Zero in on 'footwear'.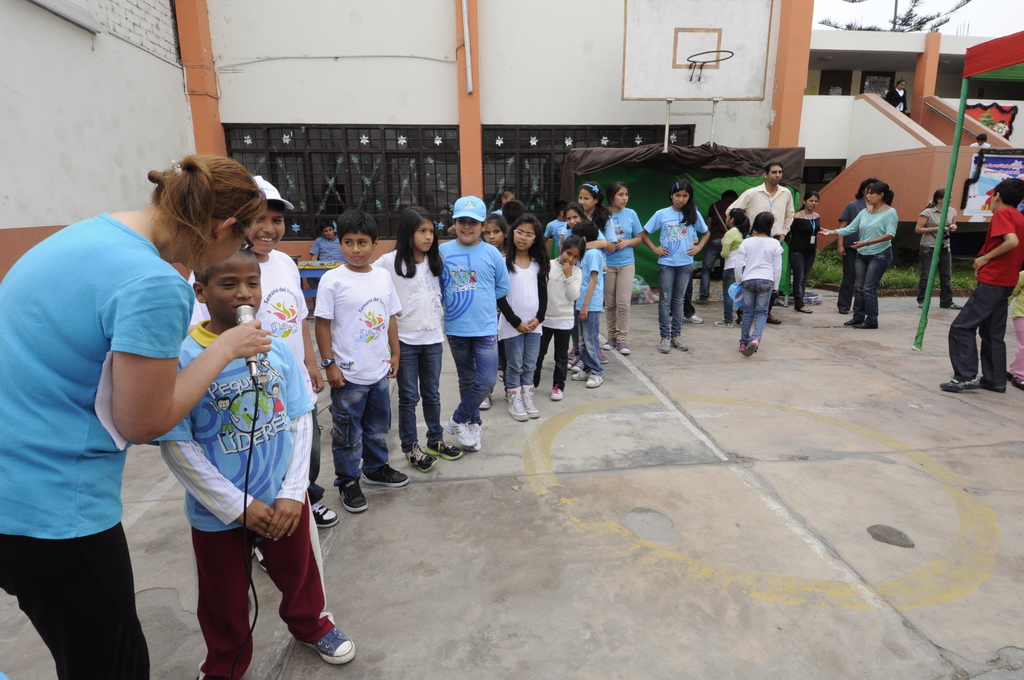
Zeroed in: locate(860, 318, 881, 332).
